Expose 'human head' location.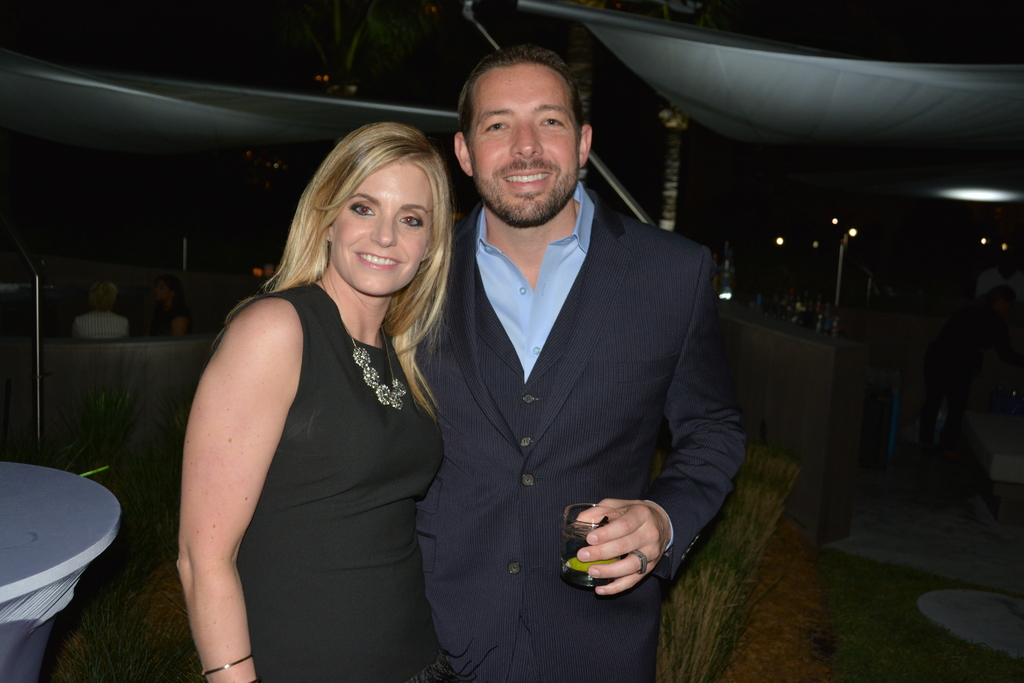
Exposed at <region>449, 45, 598, 203</region>.
